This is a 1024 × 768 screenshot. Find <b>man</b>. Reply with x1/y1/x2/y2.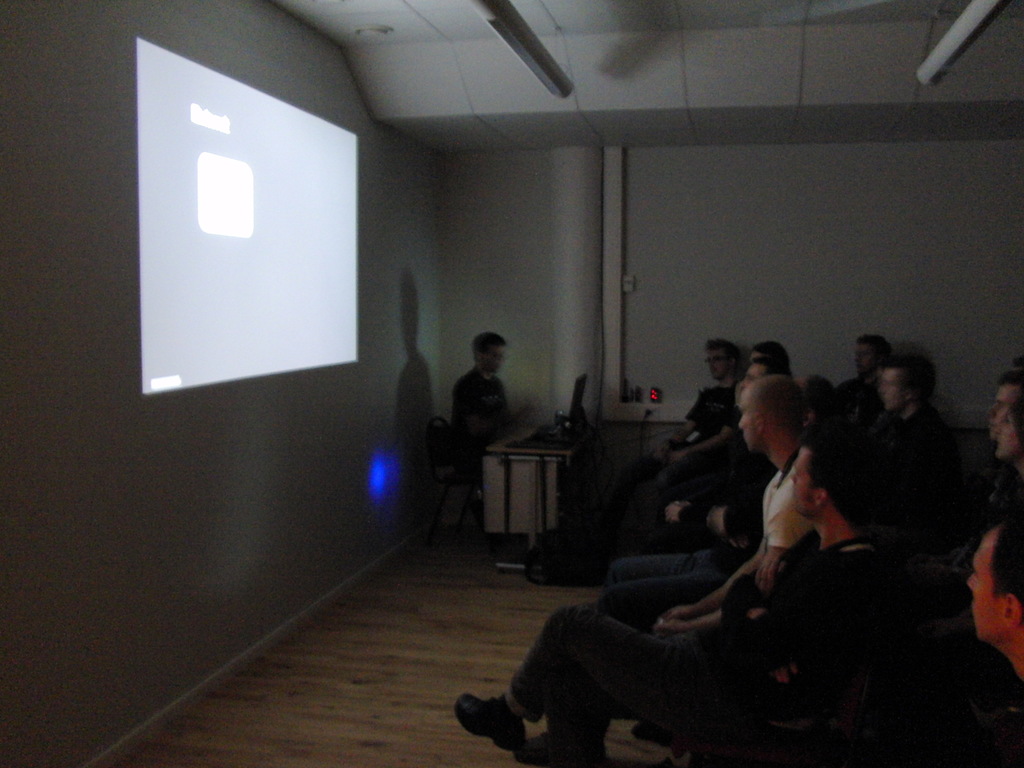
953/498/1023/767.
